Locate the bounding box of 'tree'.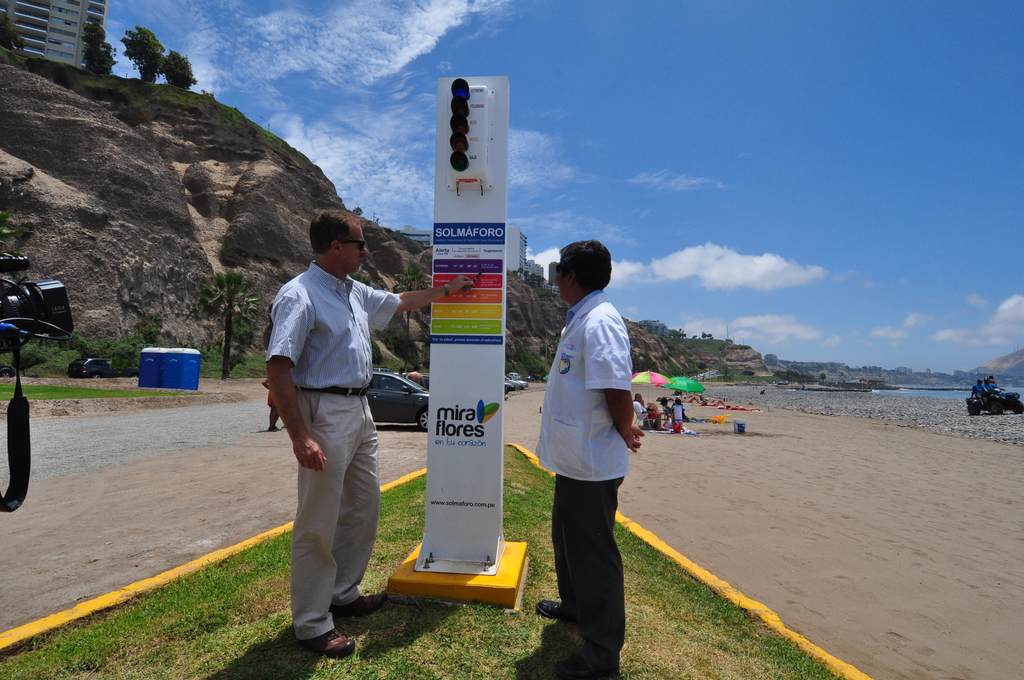
Bounding box: (667, 329, 676, 338).
